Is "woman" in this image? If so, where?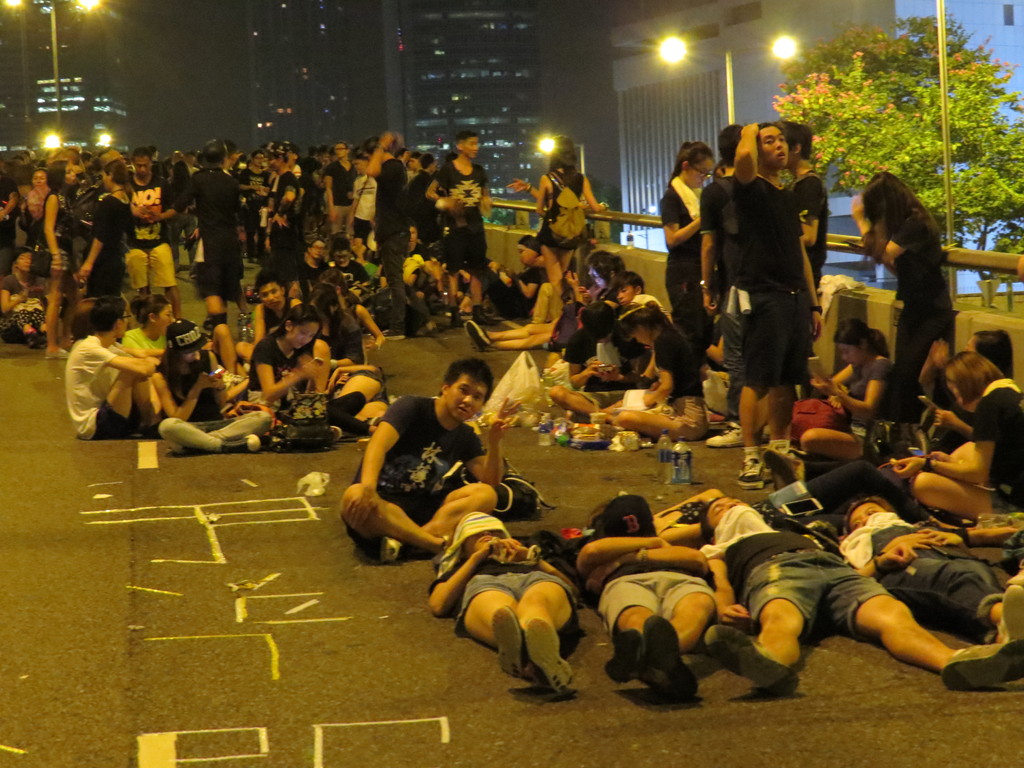
Yes, at bbox(831, 491, 1023, 637).
